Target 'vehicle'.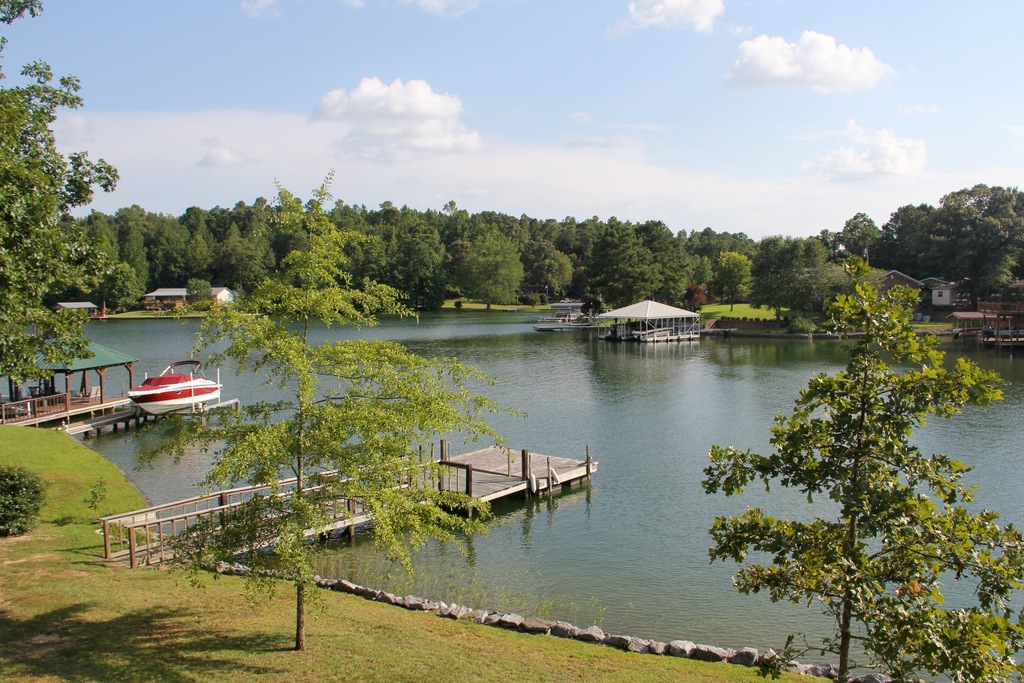
Target region: 631:321:670:340.
